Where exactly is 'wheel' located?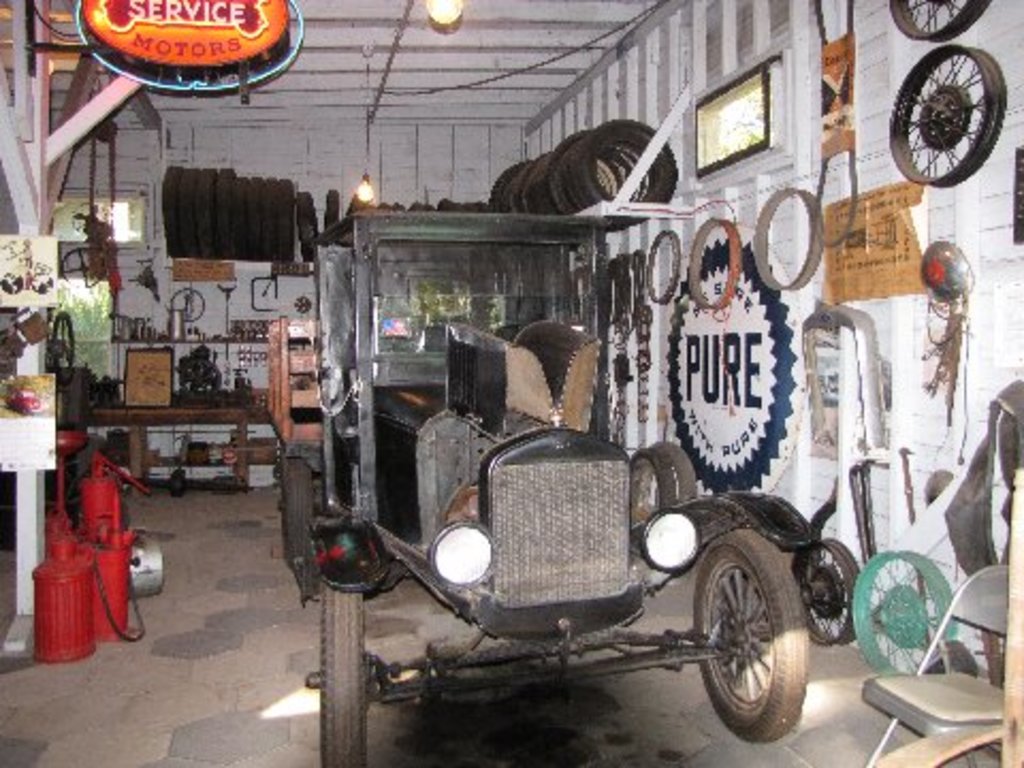
Its bounding box is select_region(0, 271, 23, 292).
